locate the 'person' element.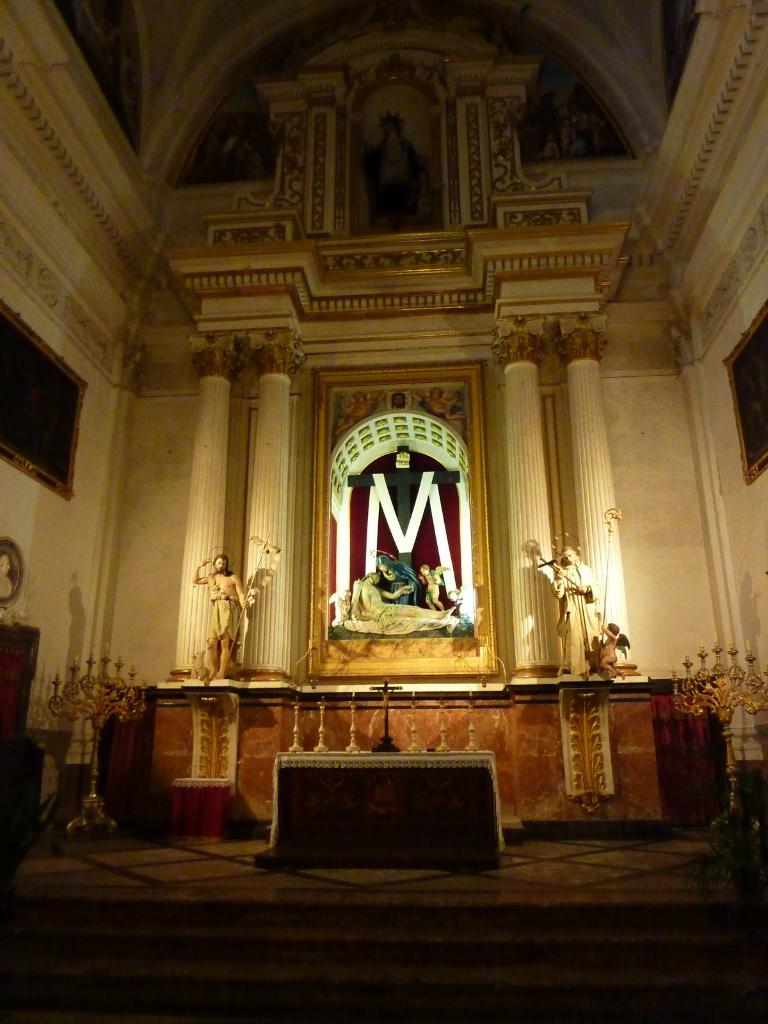
Element bbox: select_region(354, 566, 466, 613).
